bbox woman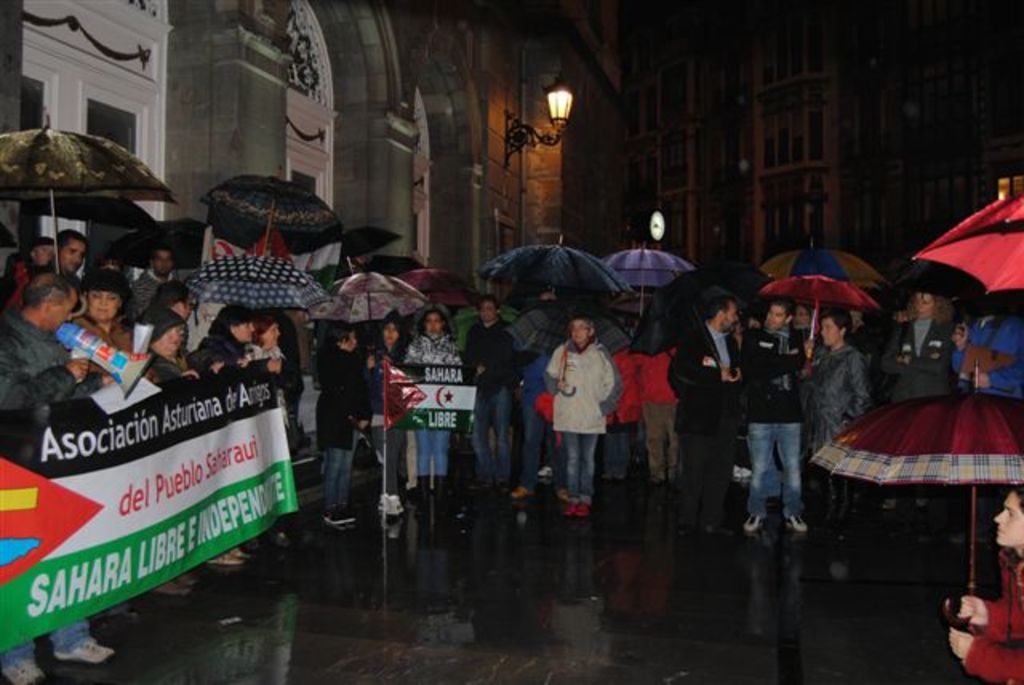
pyautogui.locateOnScreen(310, 320, 368, 527)
